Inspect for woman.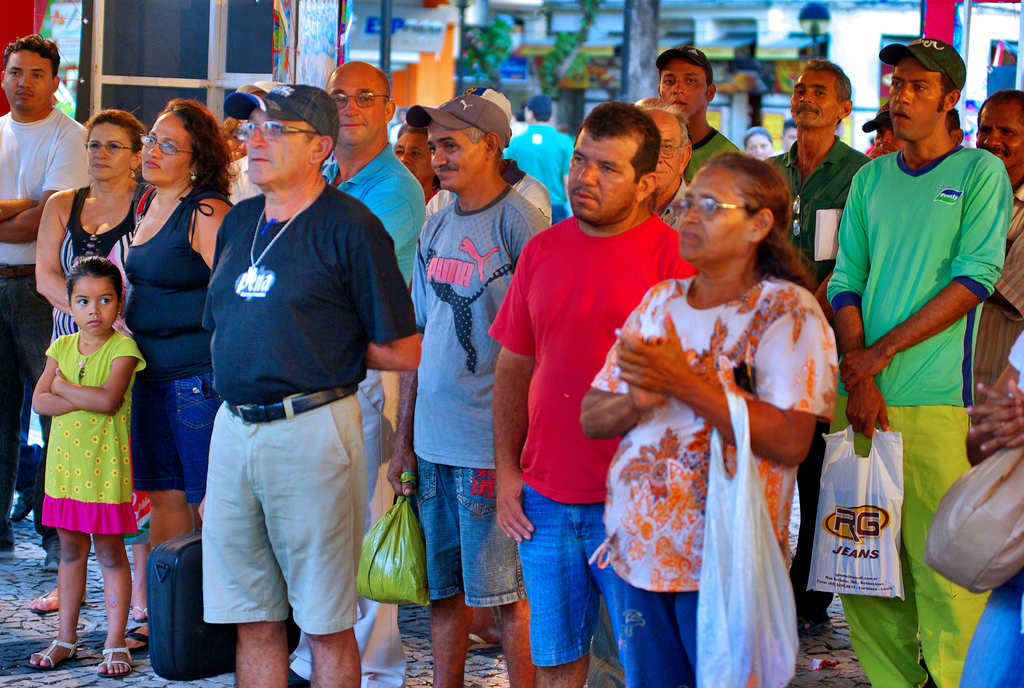
Inspection: (left=387, top=122, right=443, bottom=215).
